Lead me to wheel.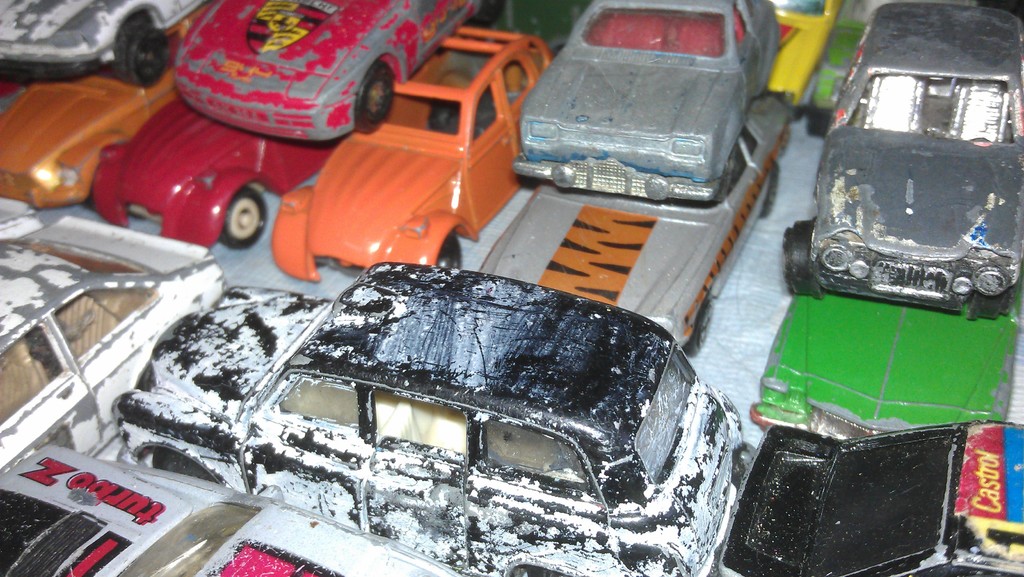
Lead to 433:228:470:275.
